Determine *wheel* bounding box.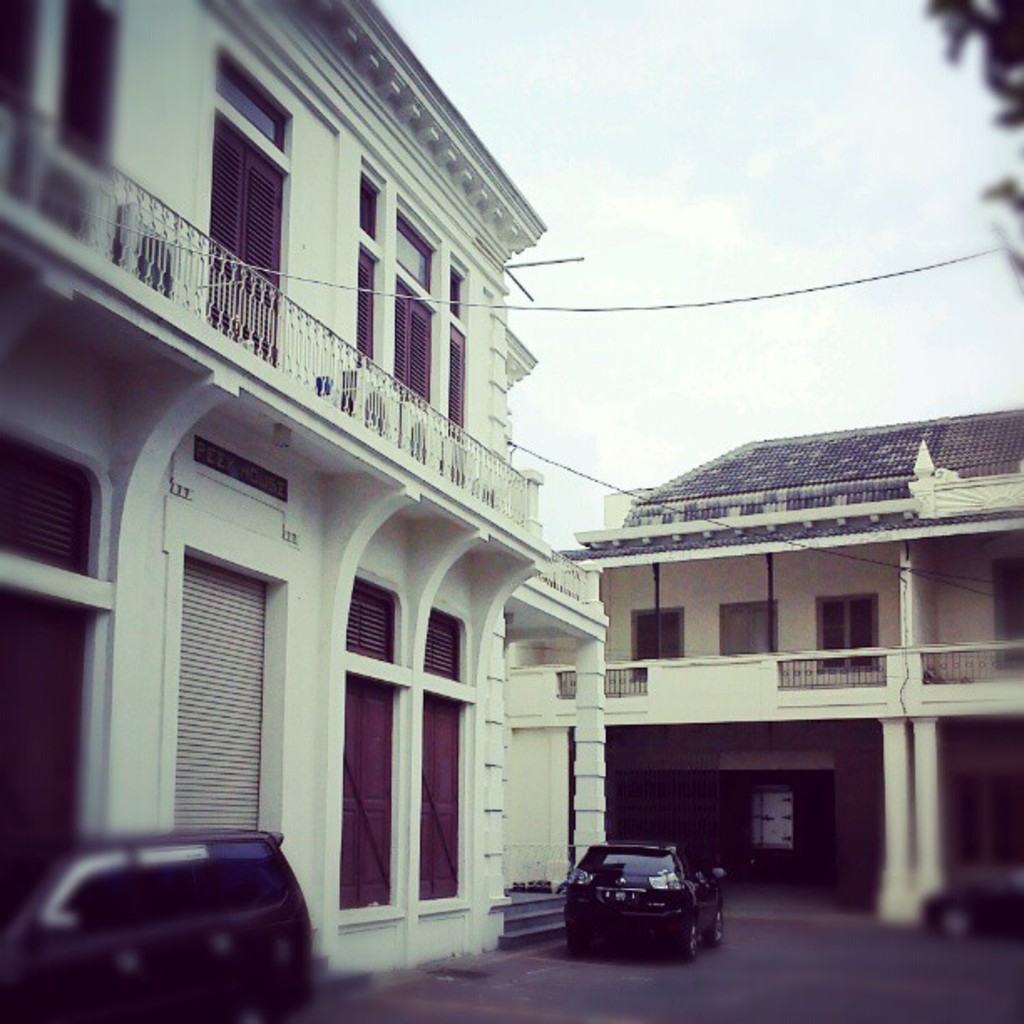
Determined: {"x1": 681, "y1": 922, "x2": 699, "y2": 967}.
